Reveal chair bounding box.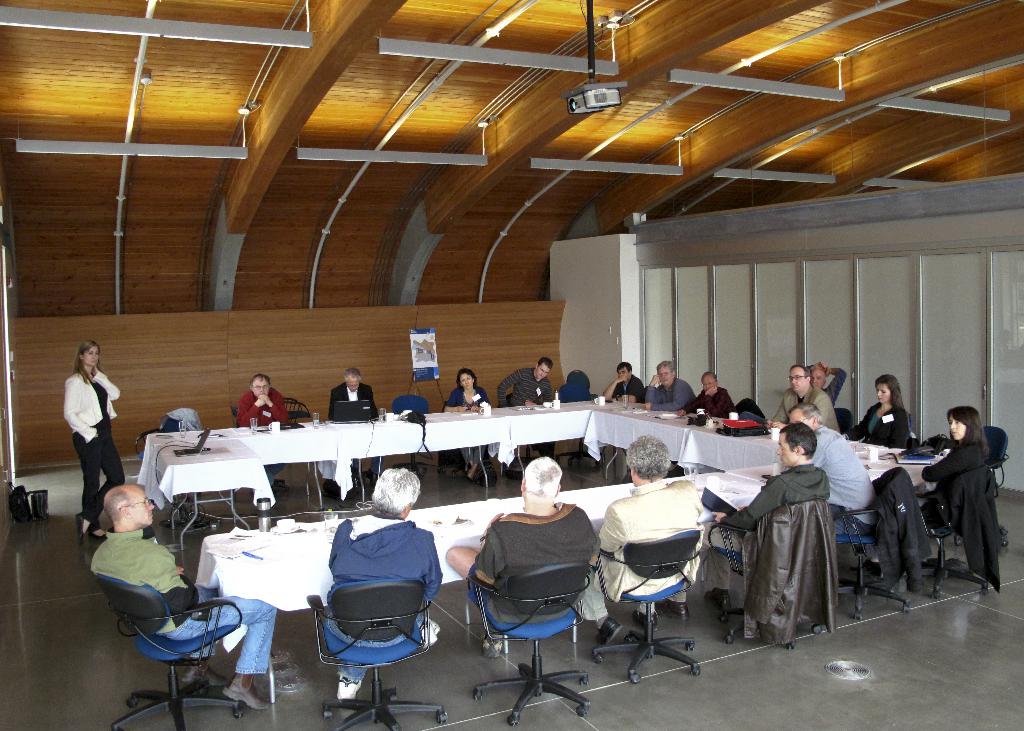
Revealed: bbox=(468, 559, 593, 728).
